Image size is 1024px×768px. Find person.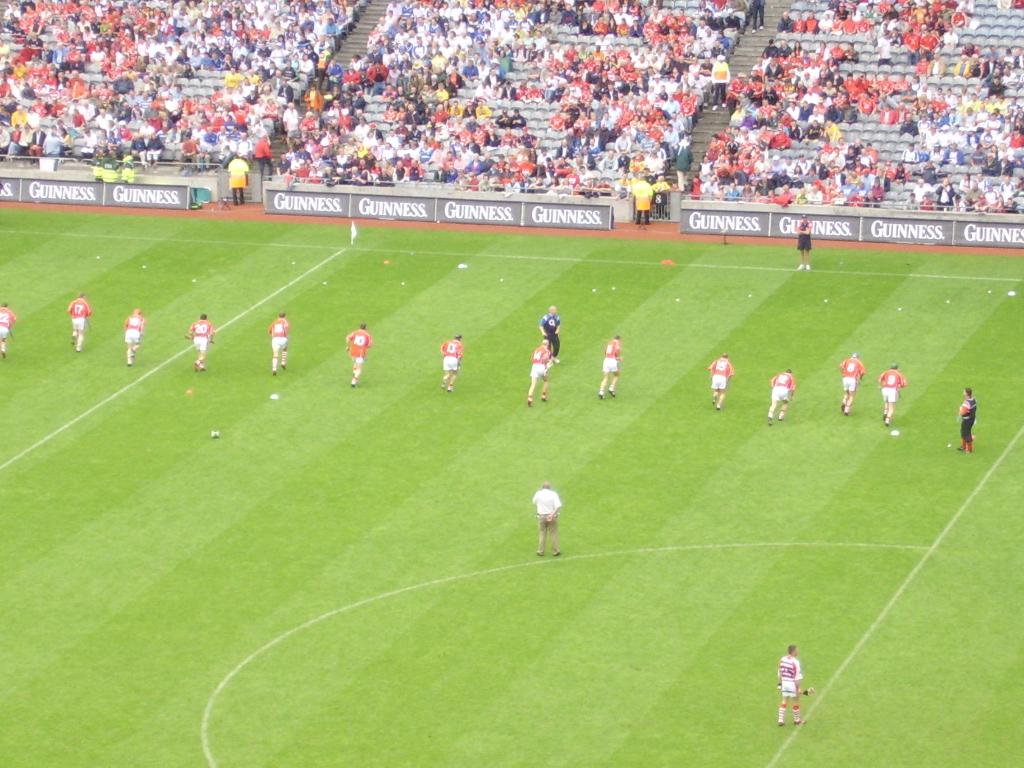
[796,214,811,271].
